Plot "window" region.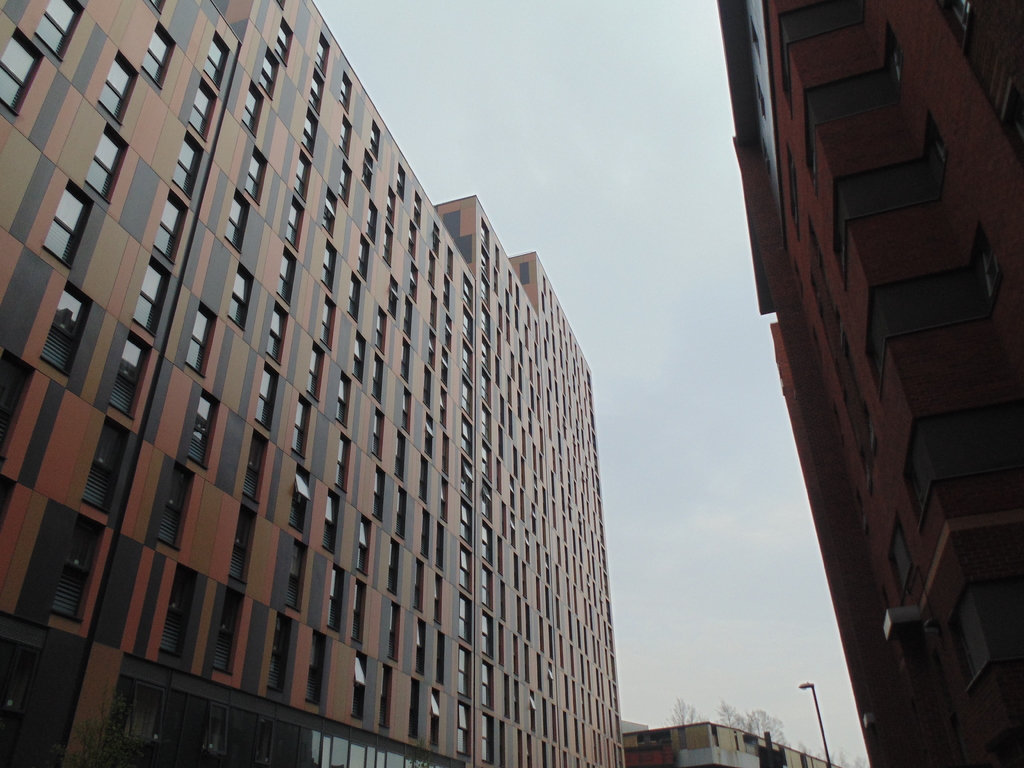
Plotted at l=422, t=454, r=428, b=502.
